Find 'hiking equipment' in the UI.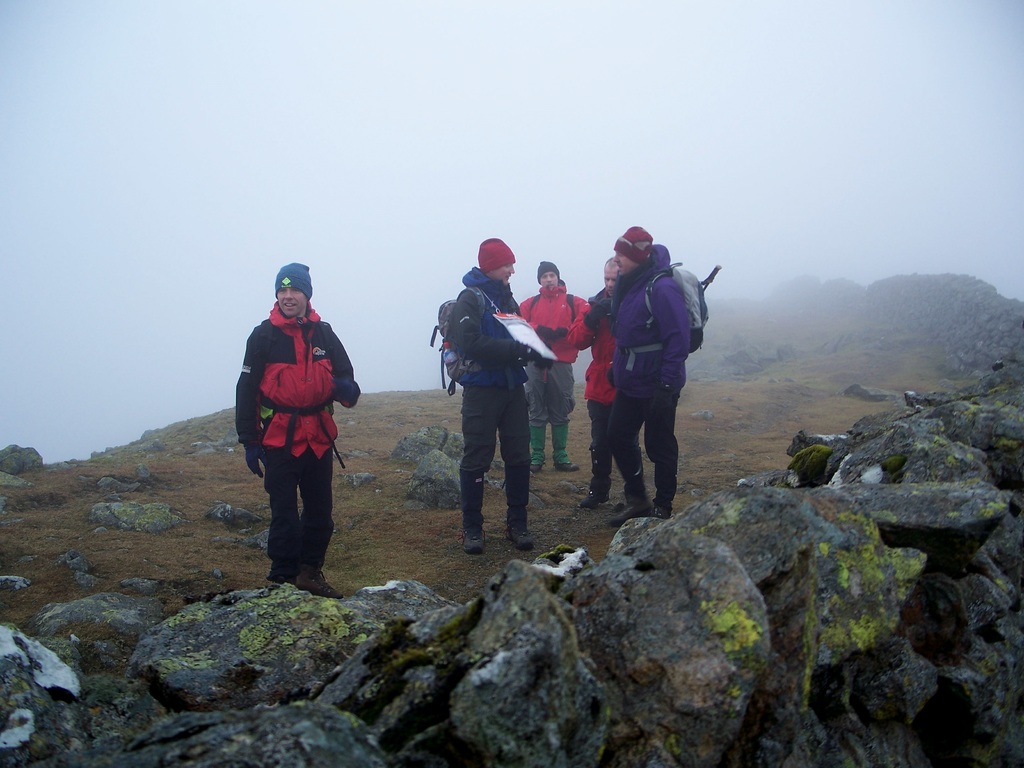
UI element at box(700, 265, 723, 289).
